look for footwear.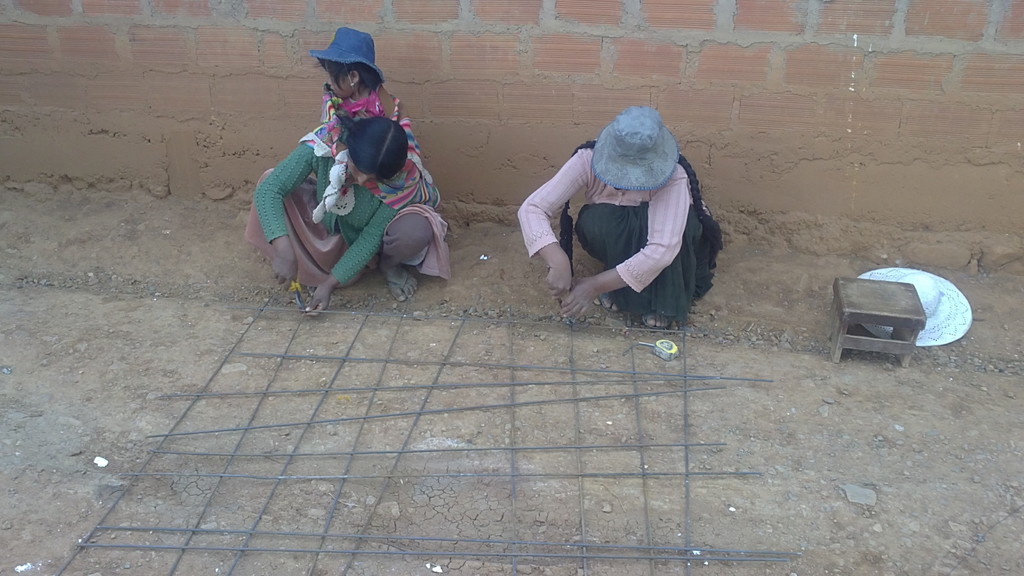
Found: left=381, top=262, right=428, bottom=307.
